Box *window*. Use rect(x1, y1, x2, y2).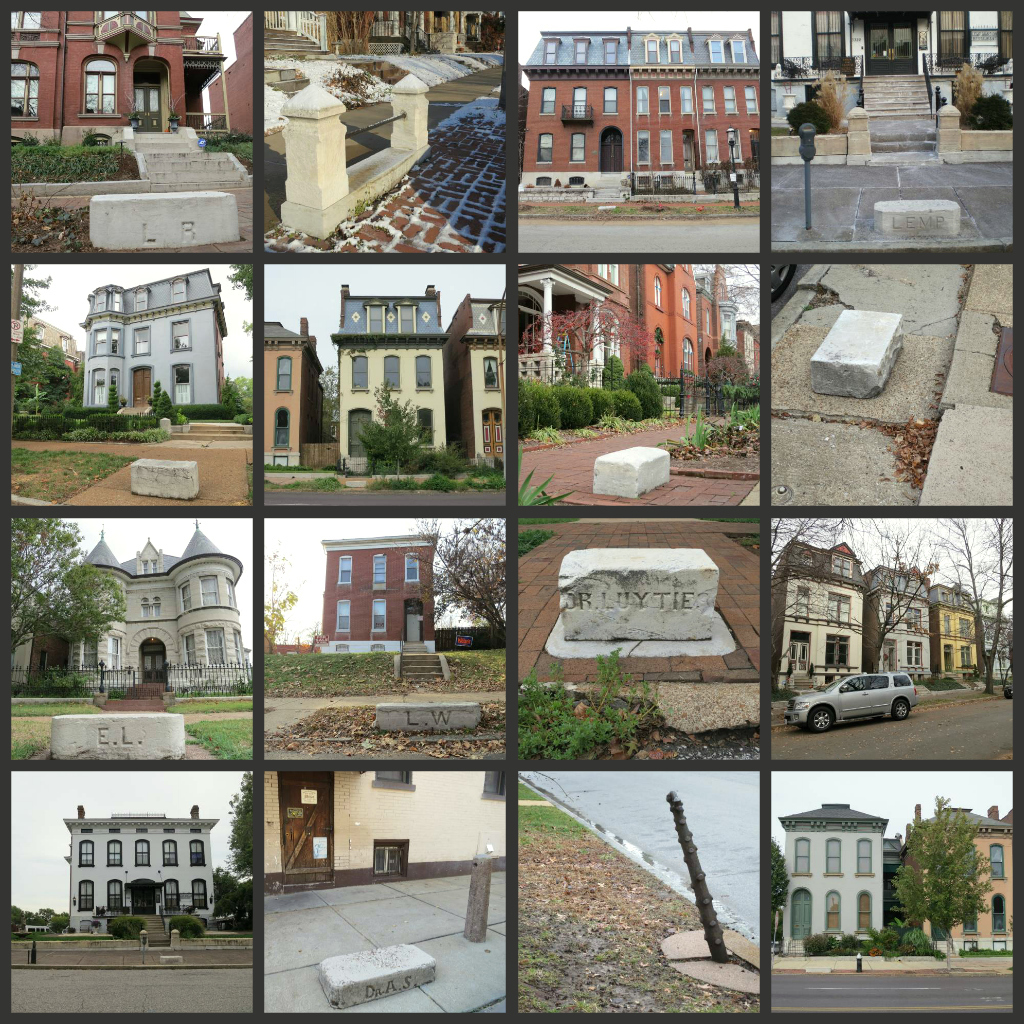
rect(482, 407, 505, 461).
